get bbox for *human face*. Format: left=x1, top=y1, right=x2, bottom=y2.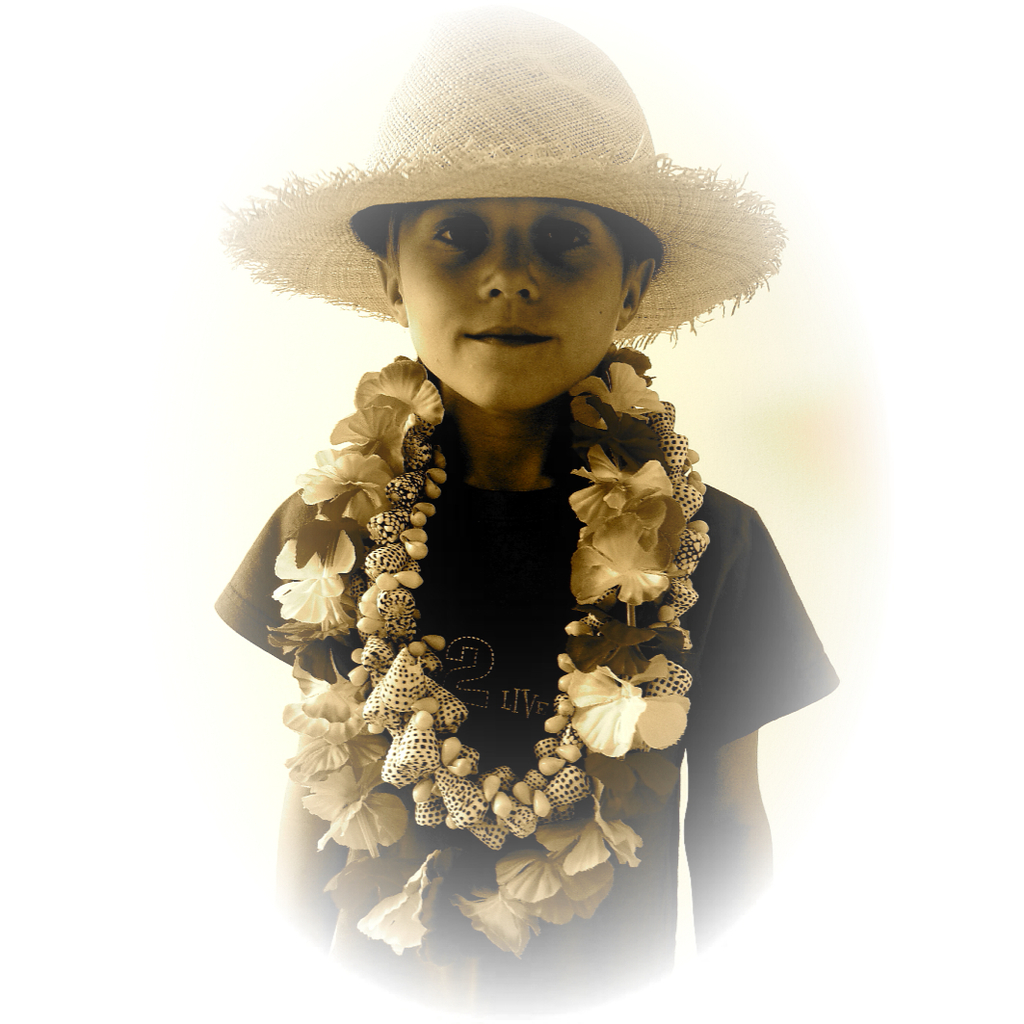
left=392, top=183, right=618, bottom=423.
